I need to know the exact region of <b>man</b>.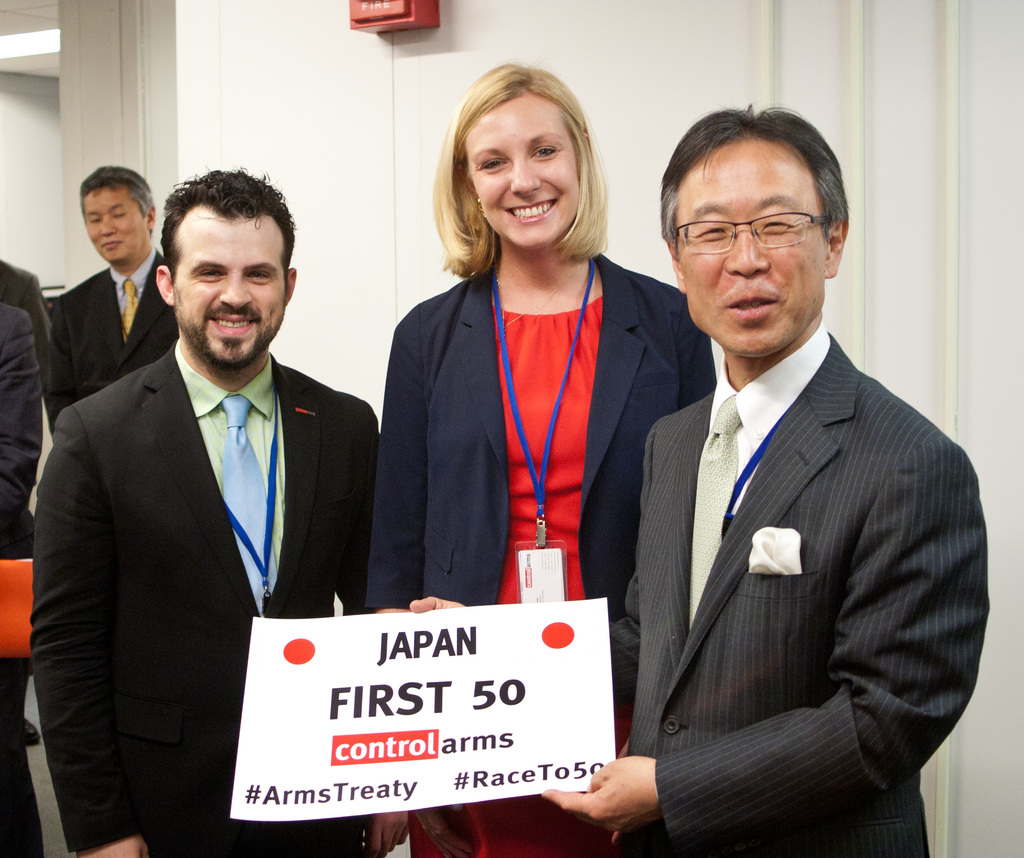
Region: 28/163/379/857.
